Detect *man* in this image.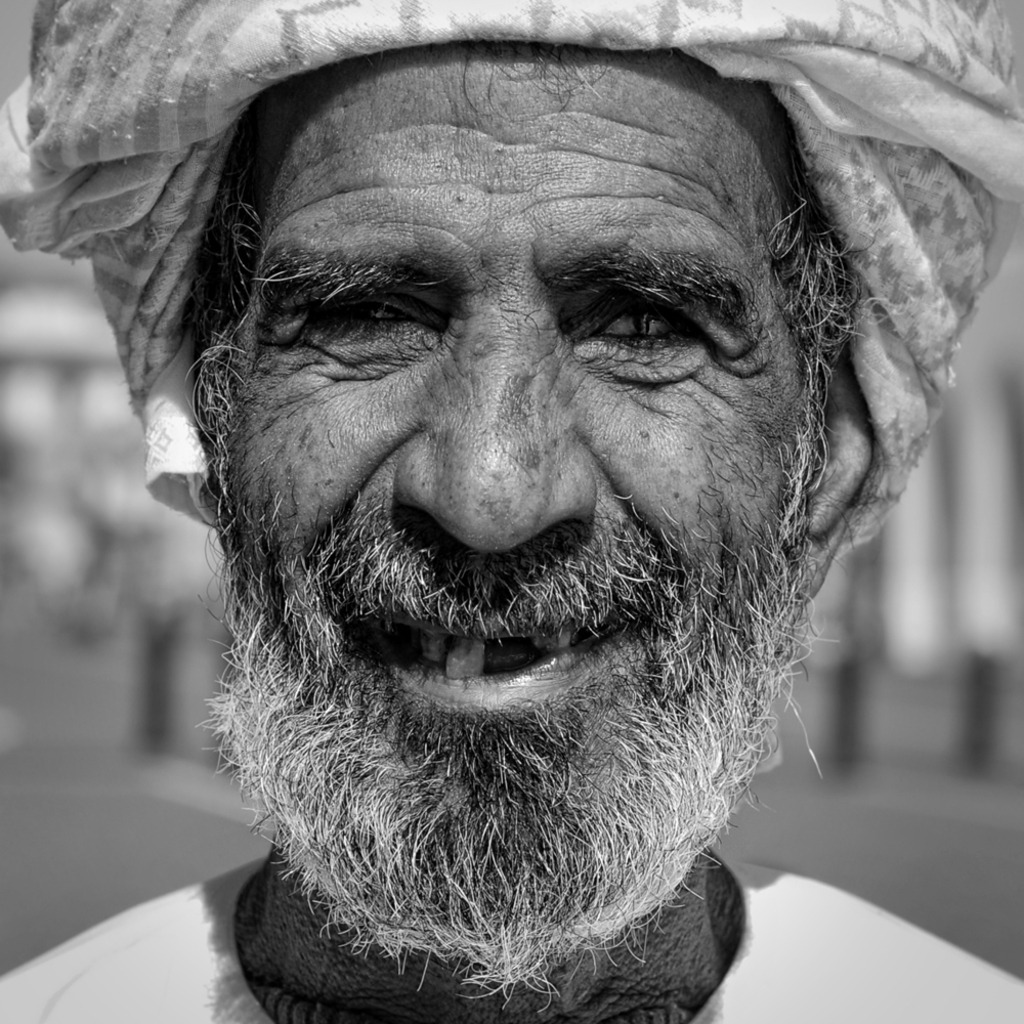
Detection: 0:0:1023:1023.
